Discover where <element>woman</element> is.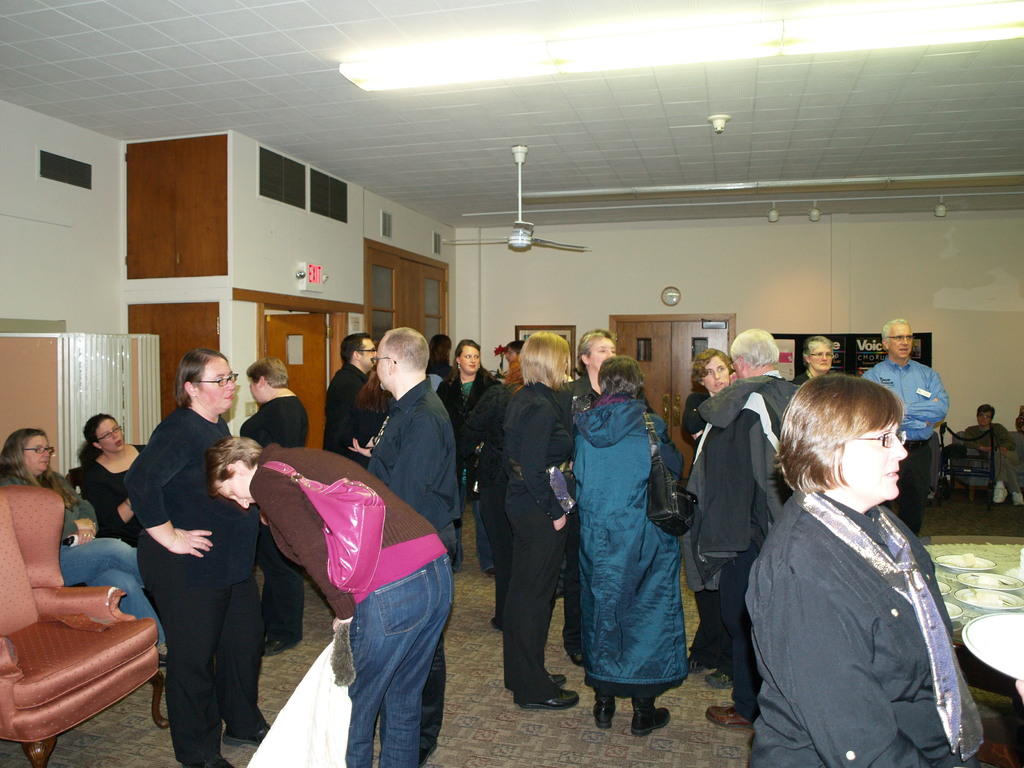
Discovered at detection(122, 346, 269, 767).
